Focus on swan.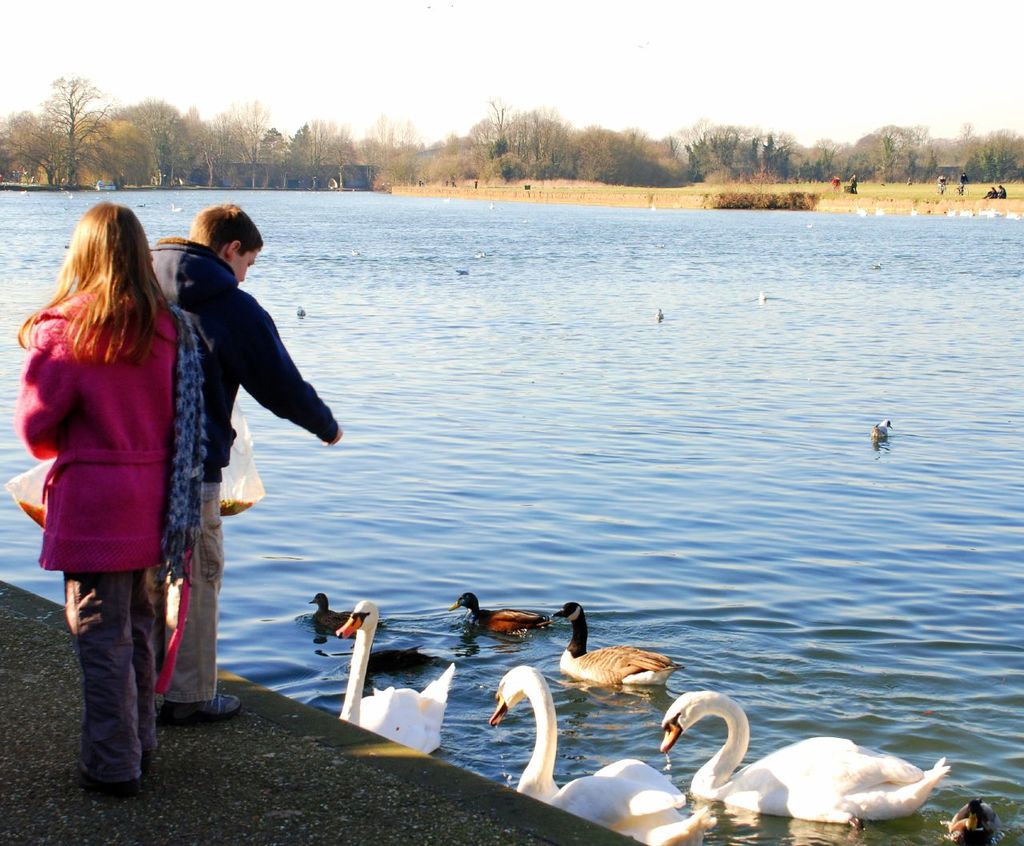
Focused at box=[690, 688, 971, 837].
